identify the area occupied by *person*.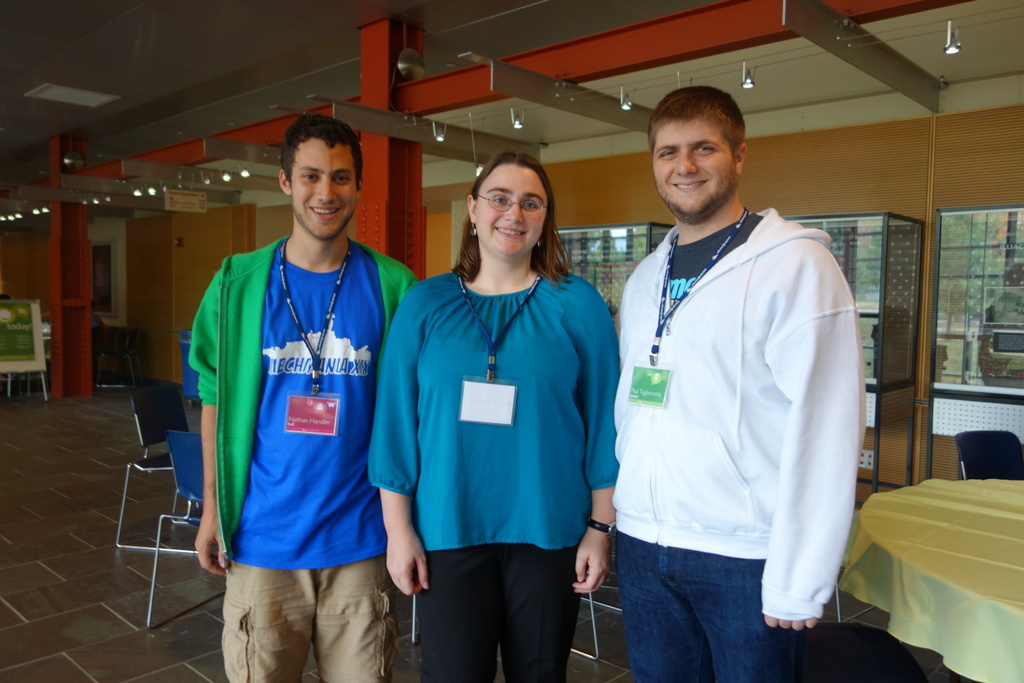
Area: bbox=[188, 119, 420, 682].
